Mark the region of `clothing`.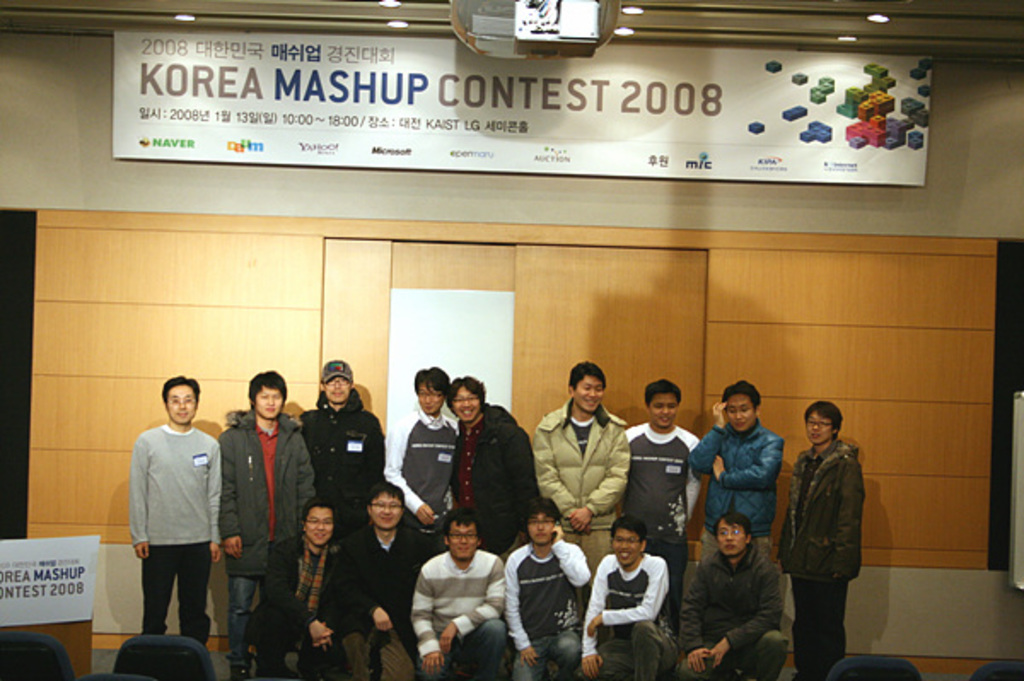
Region: 217, 405, 323, 661.
